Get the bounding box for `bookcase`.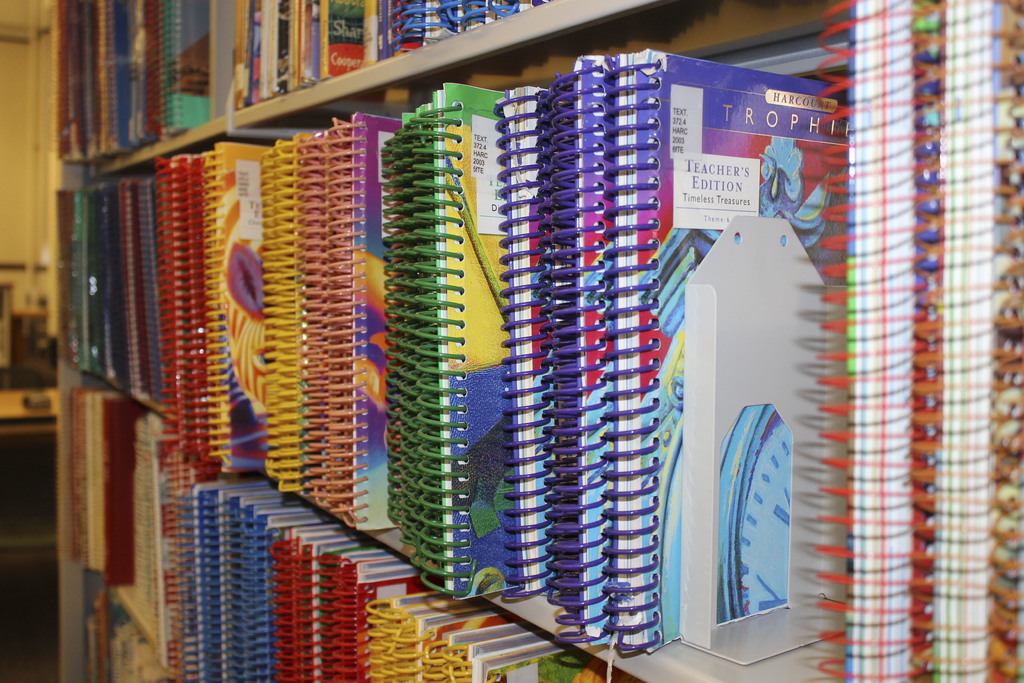
(x1=242, y1=0, x2=1023, y2=682).
